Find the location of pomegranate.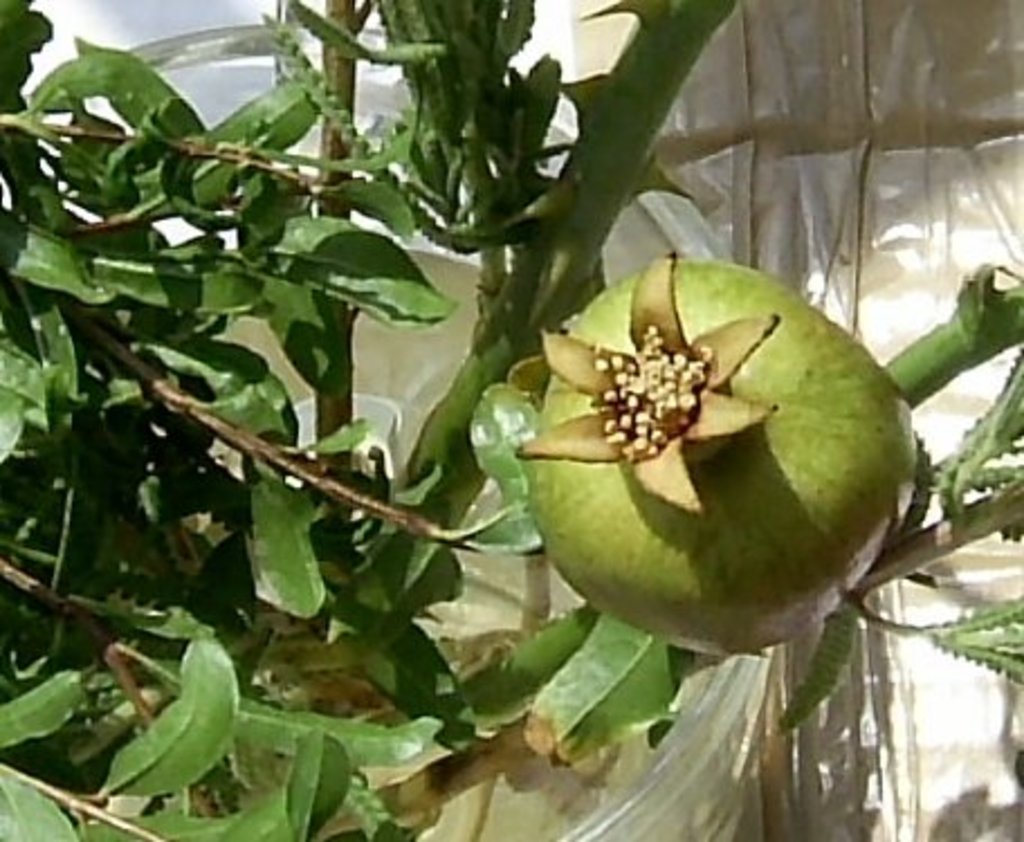
Location: rect(510, 247, 921, 651).
